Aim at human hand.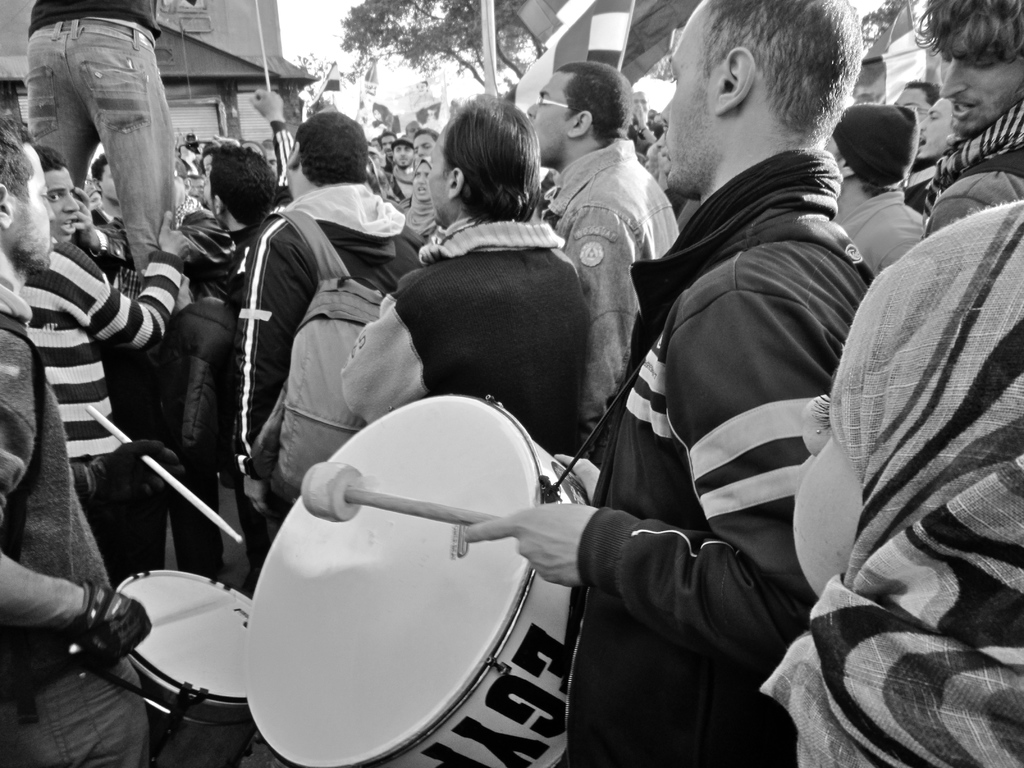
Aimed at [left=84, top=183, right=104, bottom=213].
